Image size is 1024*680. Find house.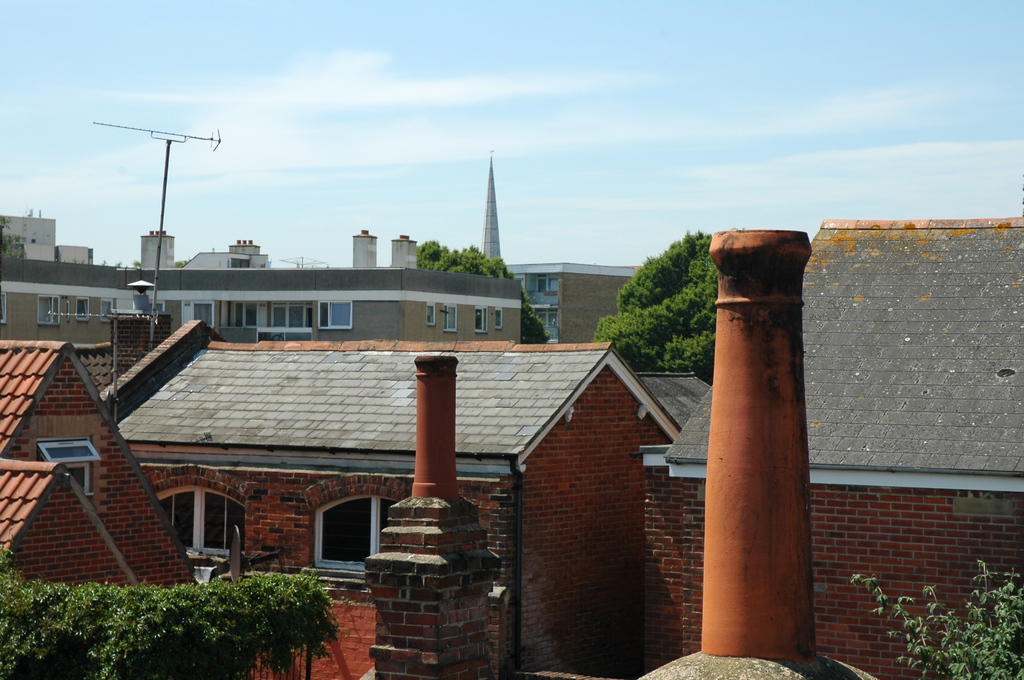
(x1=0, y1=213, x2=94, y2=265).
